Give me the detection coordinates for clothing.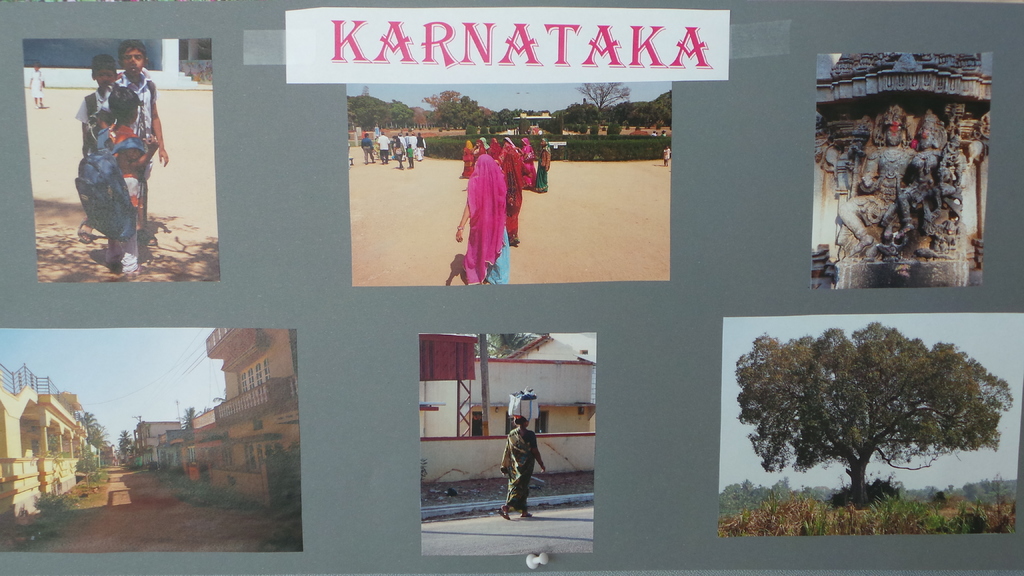
box=[28, 73, 45, 102].
